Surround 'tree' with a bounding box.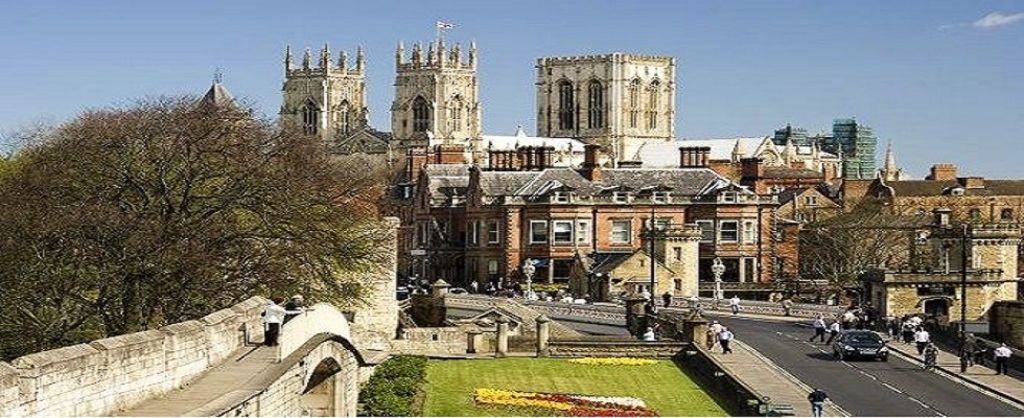
select_region(804, 200, 928, 297).
